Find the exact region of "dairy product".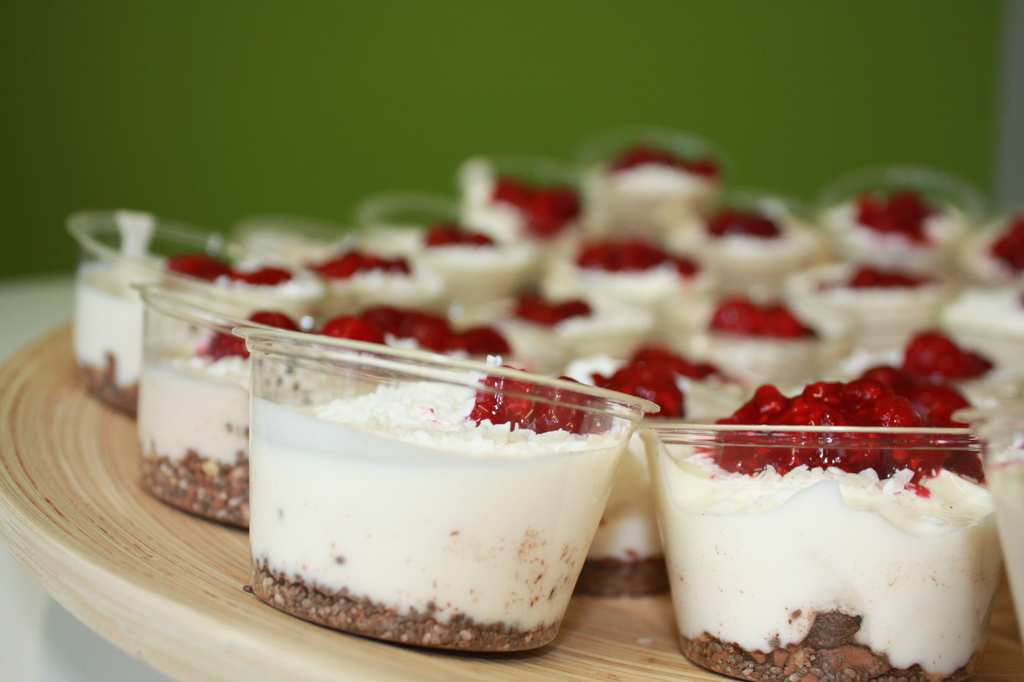
Exact region: rect(147, 319, 332, 532).
